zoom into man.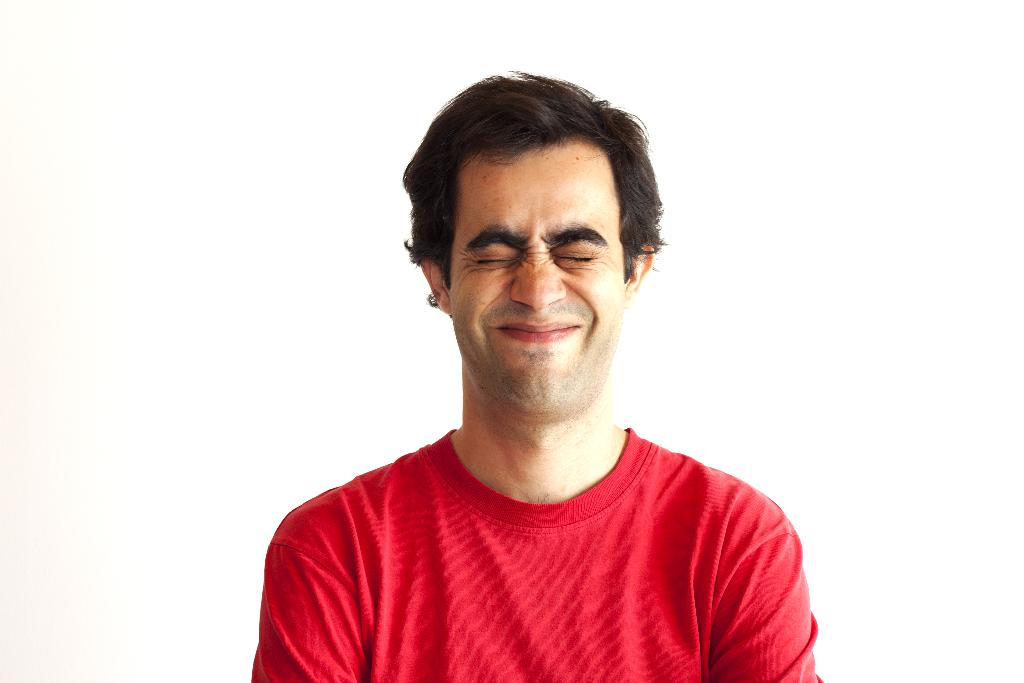
Zoom target: (256,79,849,668).
